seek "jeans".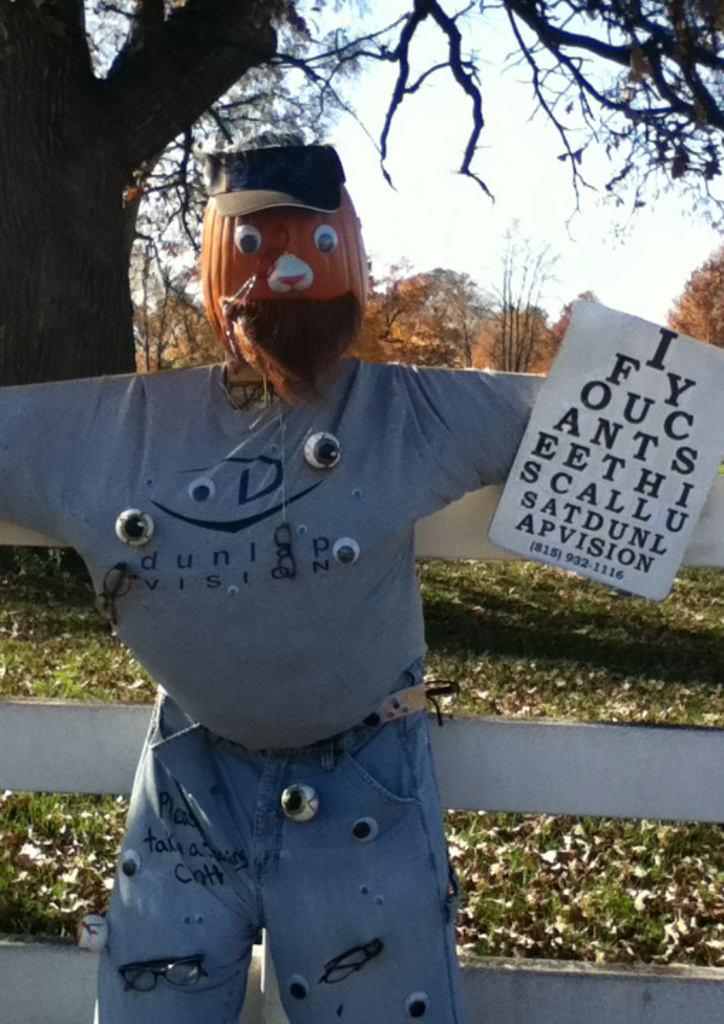
bbox=(91, 663, 462, 1021).
